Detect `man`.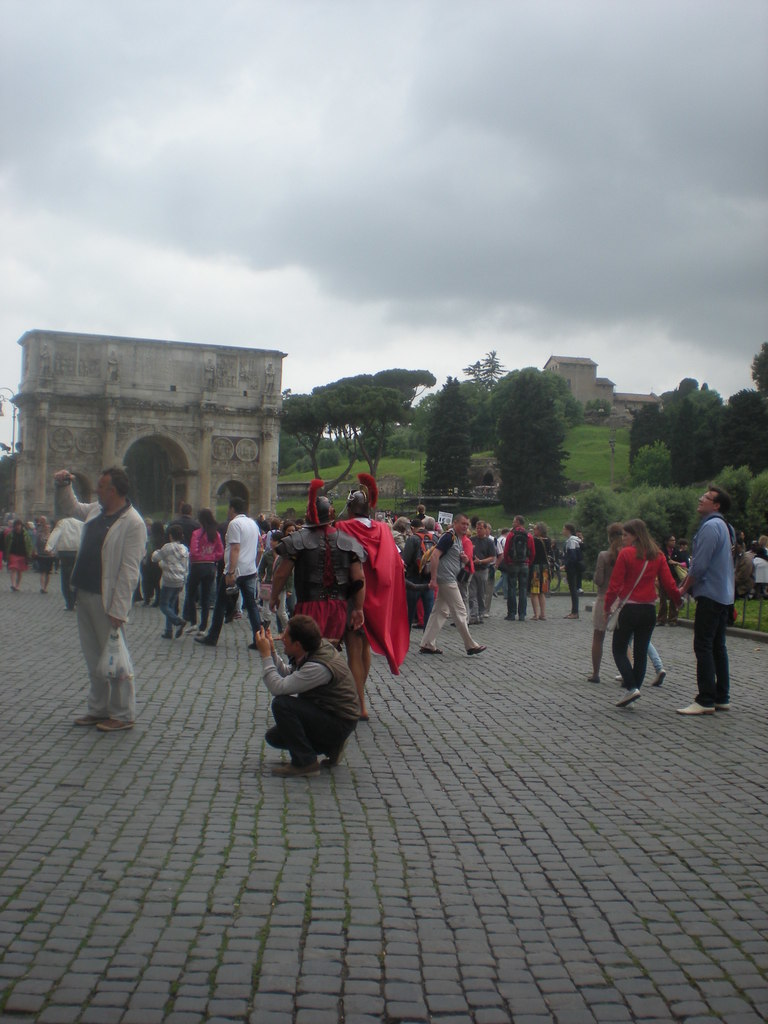
Detected at (left=661, top=480, right=729, bottom=708).
